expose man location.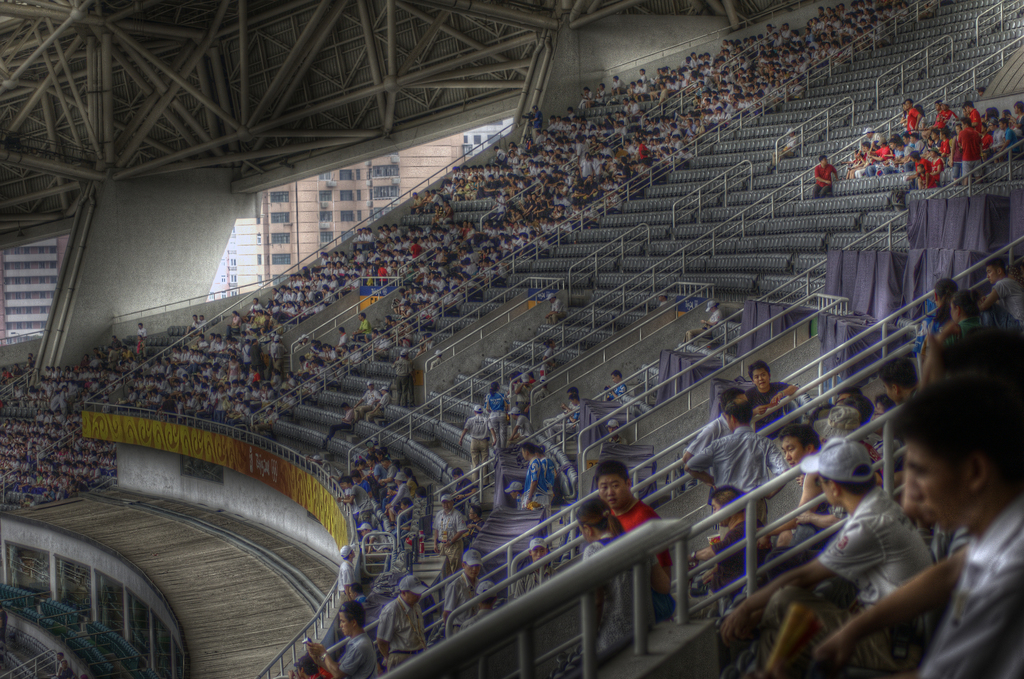
Exposed at [left=490, top=532, right=550, bottom=609].
